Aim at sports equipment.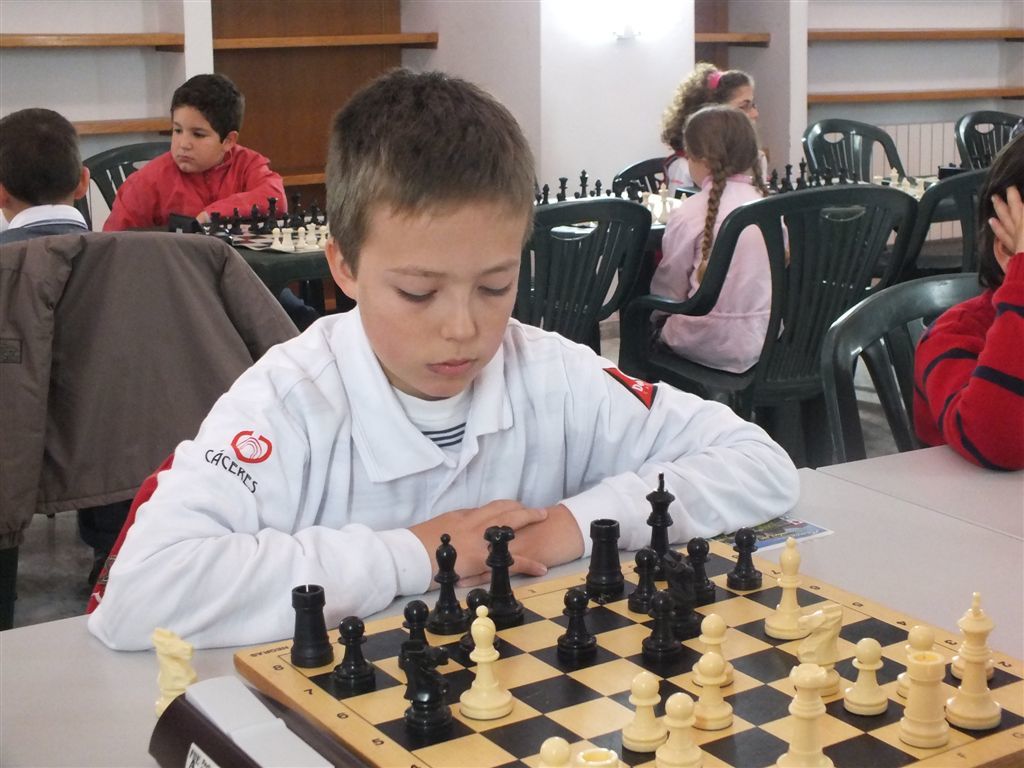
Aimed at Rect(247, 467, 1023, 767).
